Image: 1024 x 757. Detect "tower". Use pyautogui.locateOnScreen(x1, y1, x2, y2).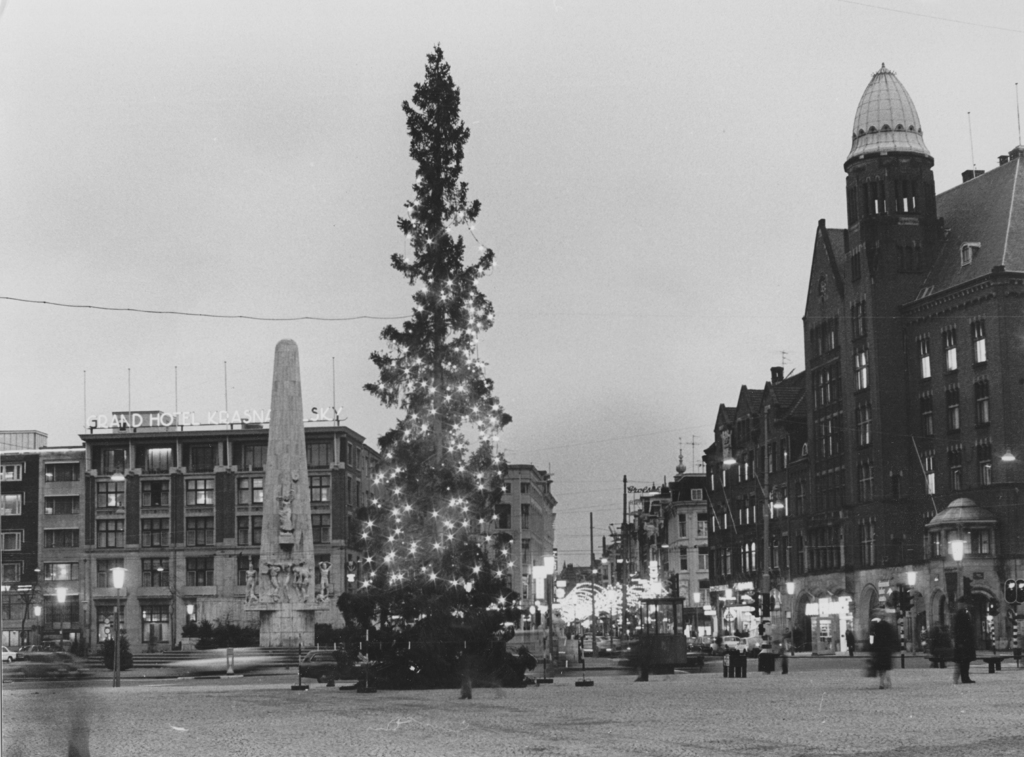
pyautogui.locateOnScreen(244, 343, 332, 645).
